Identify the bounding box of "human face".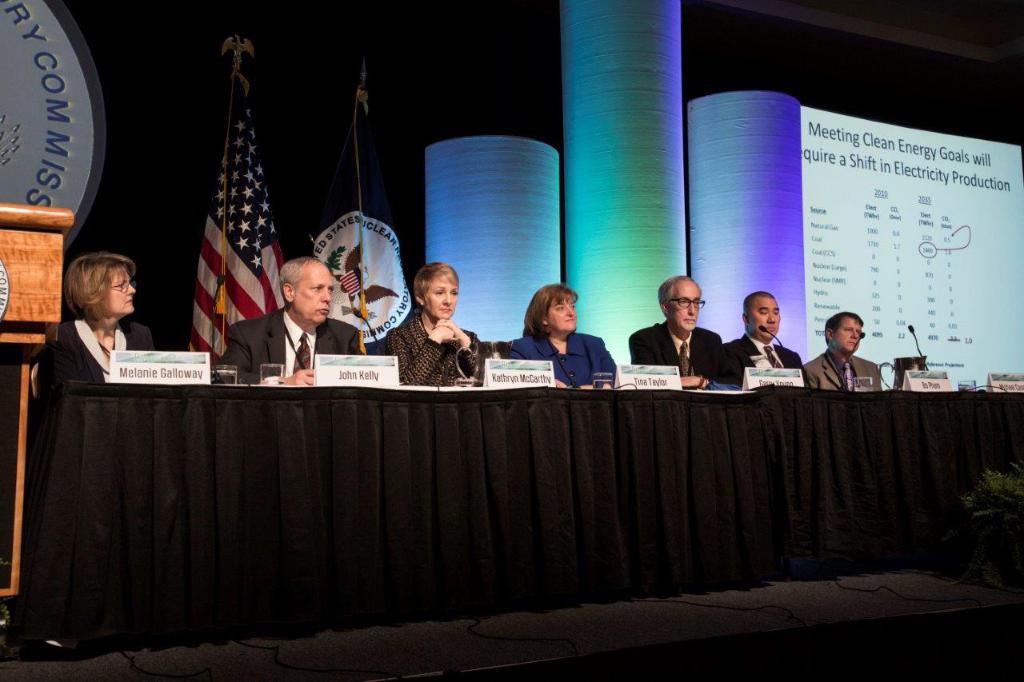
locate(838, 313, 861, 358).
